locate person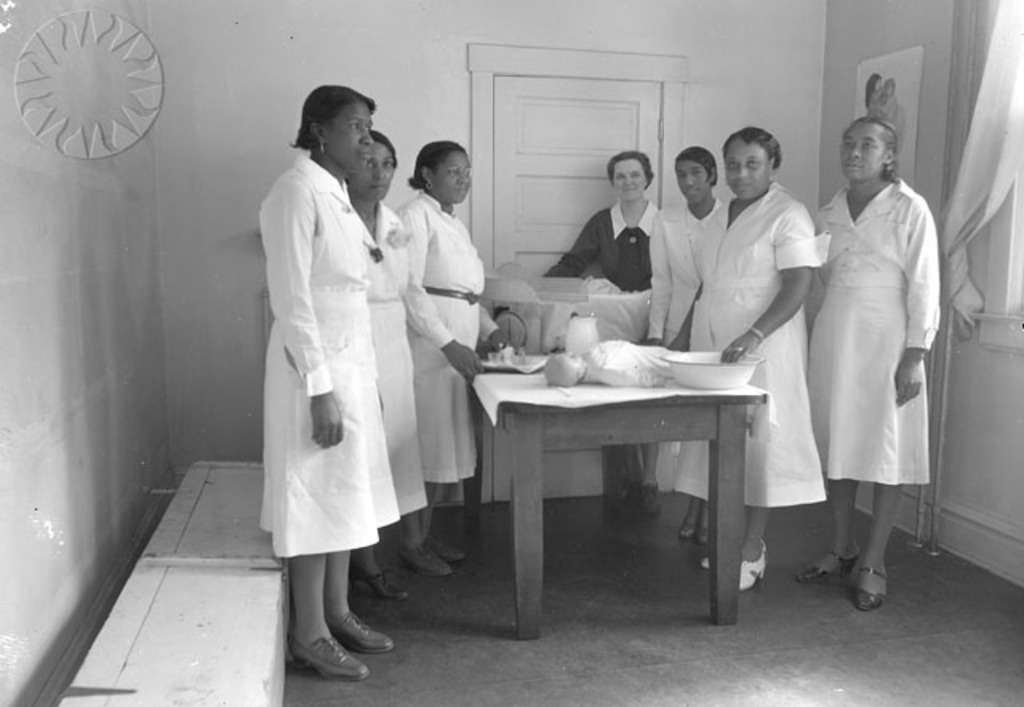
342 123 454 603
